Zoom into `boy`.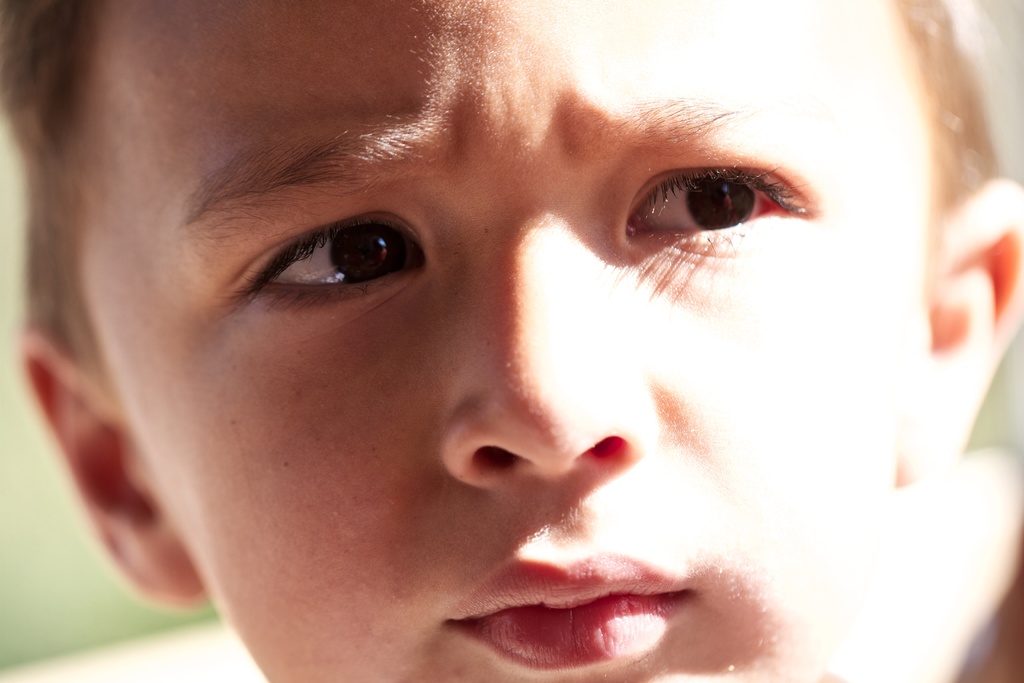
Zoom target: left=1, top=1, right=1023, bottom=682.
